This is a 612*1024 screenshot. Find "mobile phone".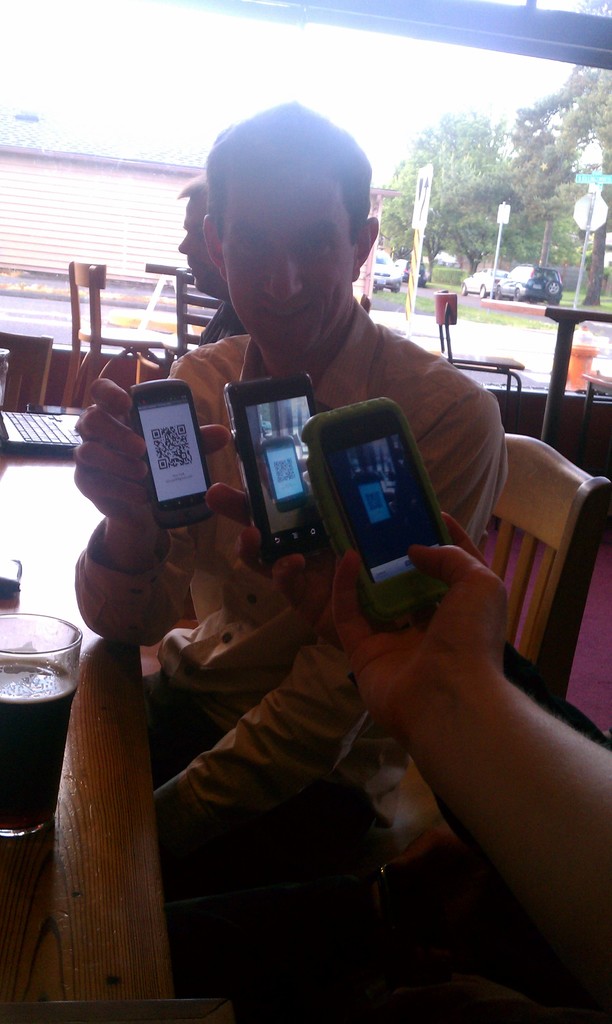
Bounding box: 127/375/213/532.
